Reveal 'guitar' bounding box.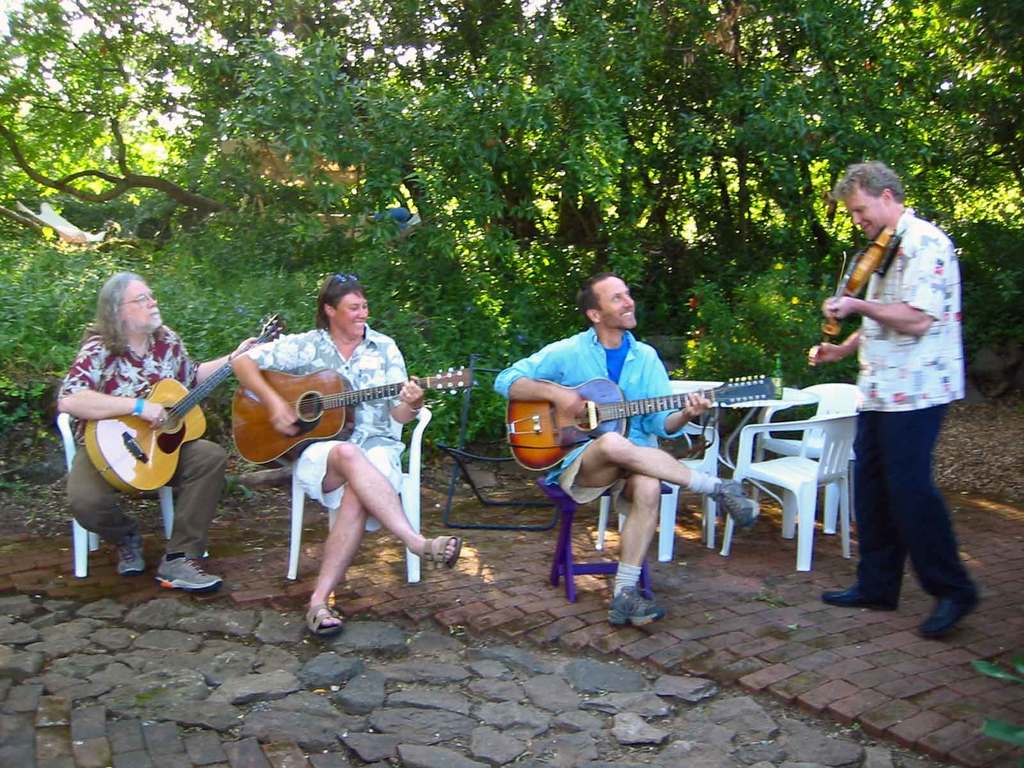
Revealed: x1=228, y1=362, x2=478, y2=467.
